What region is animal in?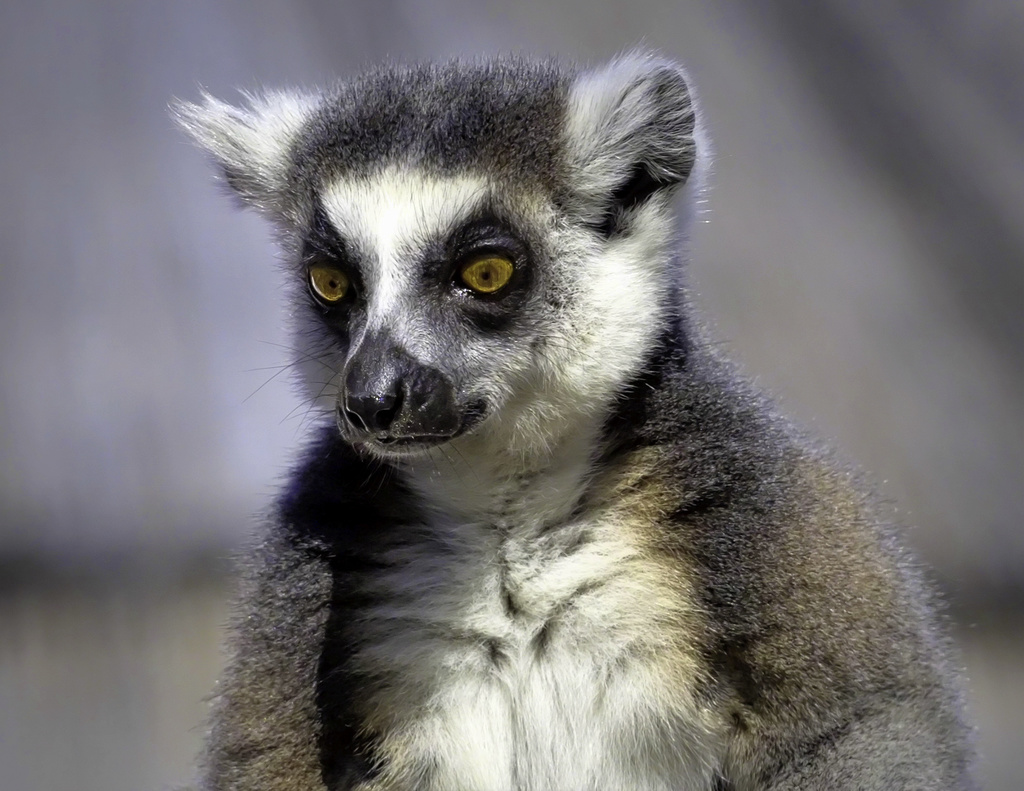
select_region(160, 39, 991, 790).
